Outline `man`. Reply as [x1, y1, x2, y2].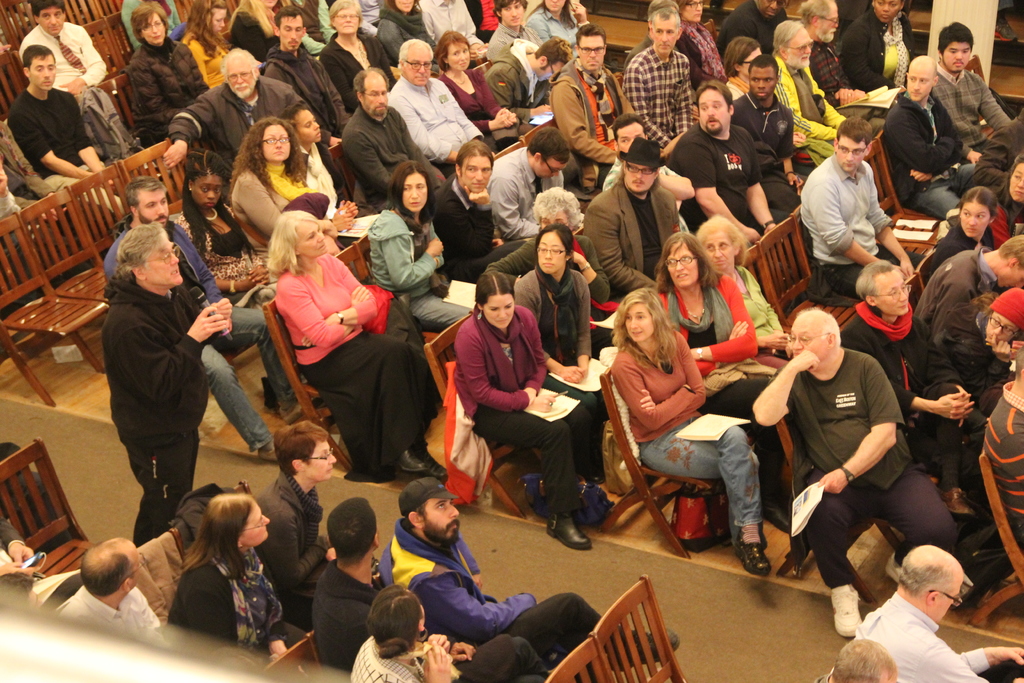
[339, 64, 450, 215].
